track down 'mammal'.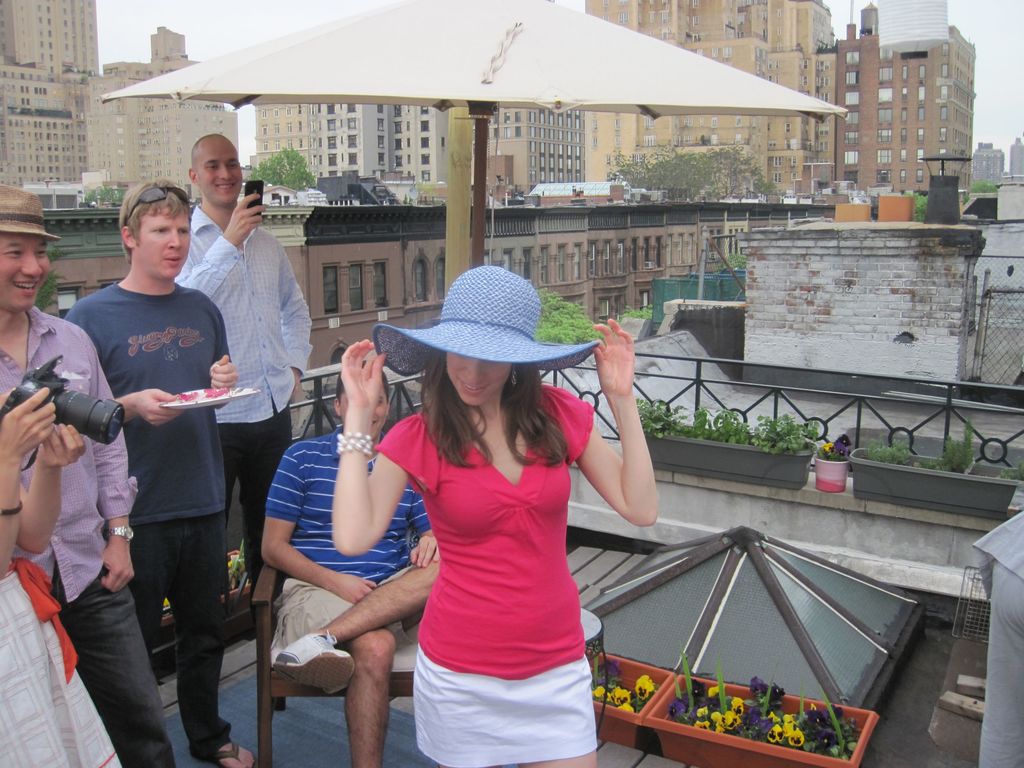
Tracked to crop(0, 383, 127, 767).
